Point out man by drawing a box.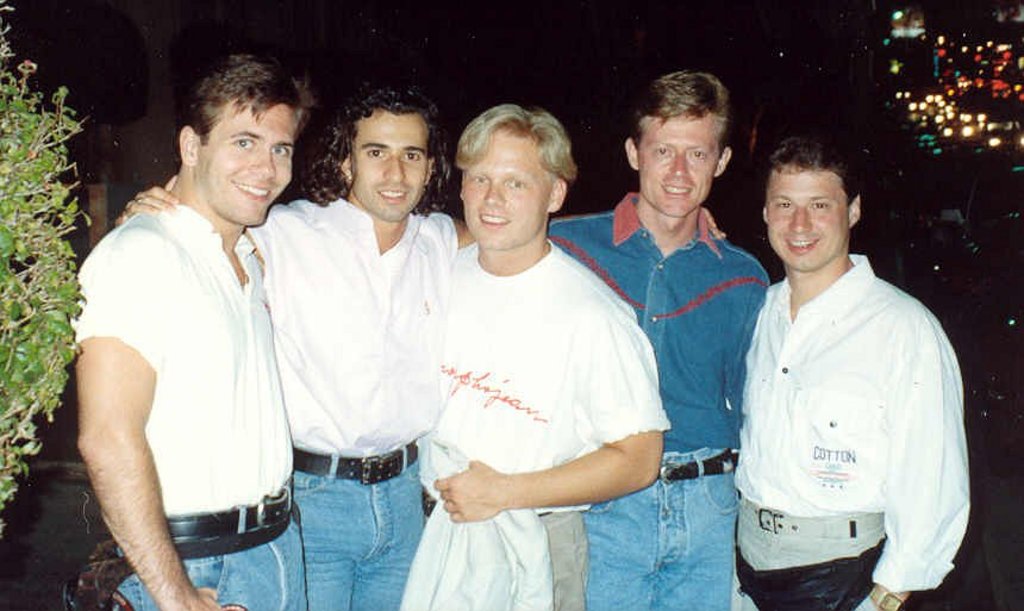
<box>426,85,681,610</box>.
